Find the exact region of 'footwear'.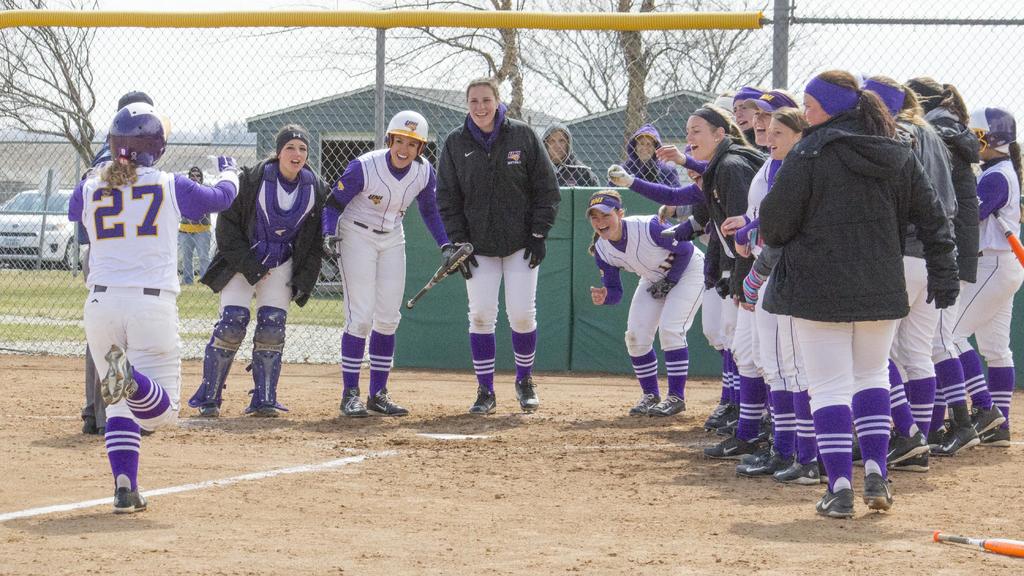
Exact region: 95:339:134:403.
